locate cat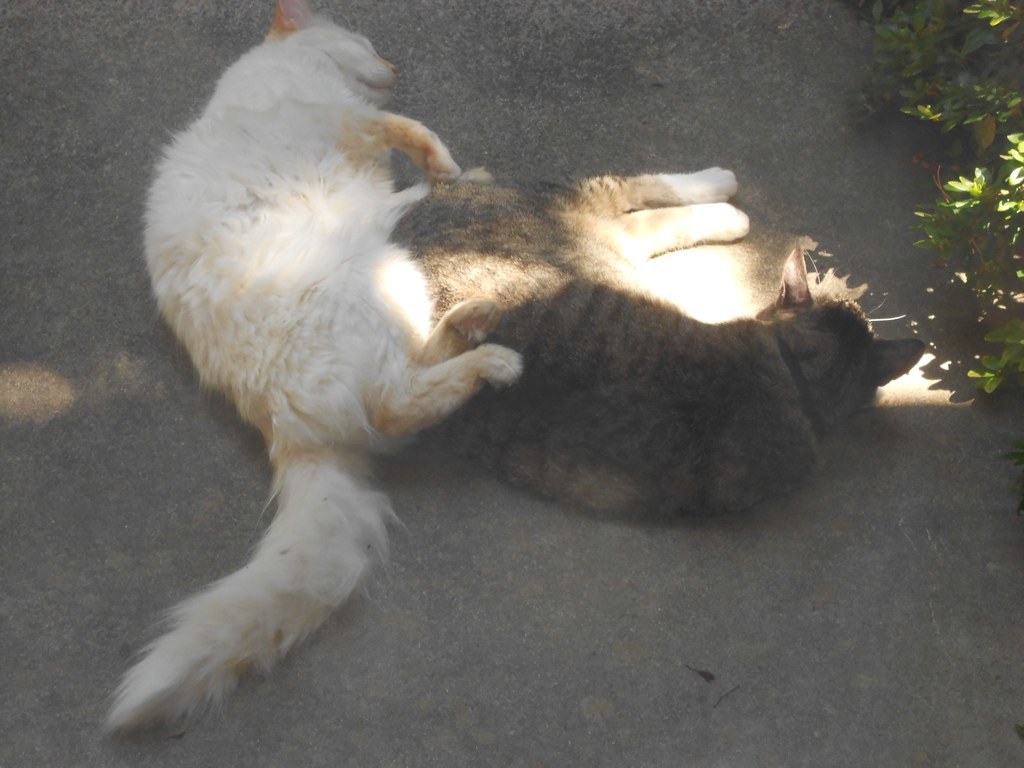
[left=97, top=0, right=524, bottom=749]
